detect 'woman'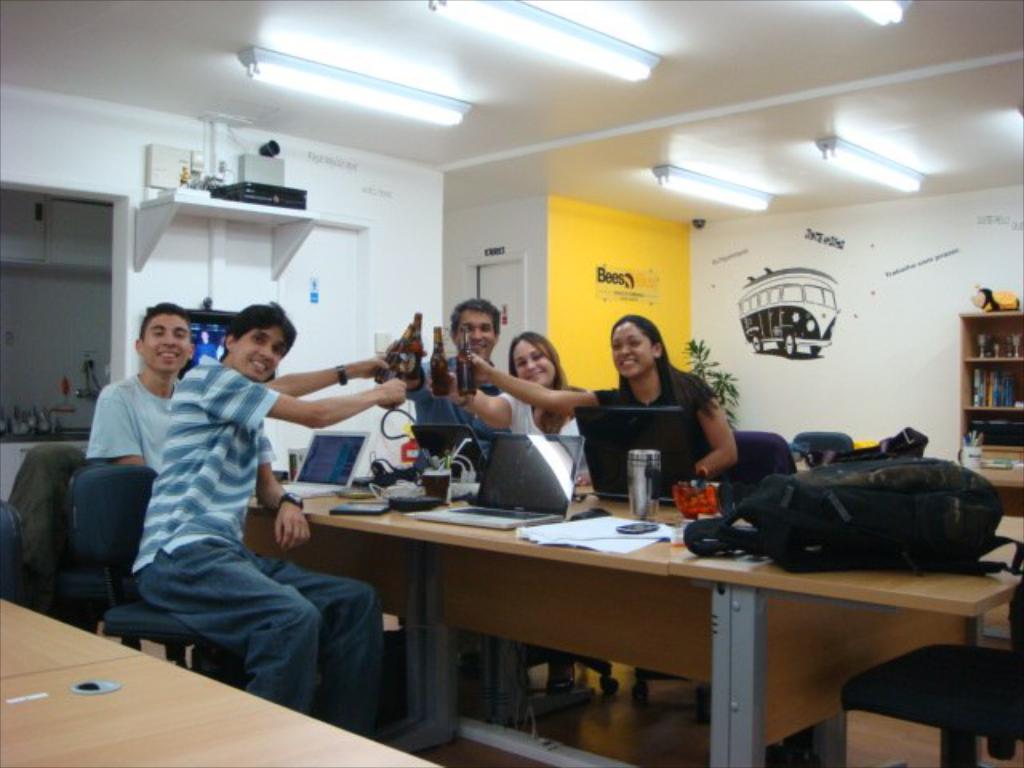
bbox=[464, 312, 742, 483]
